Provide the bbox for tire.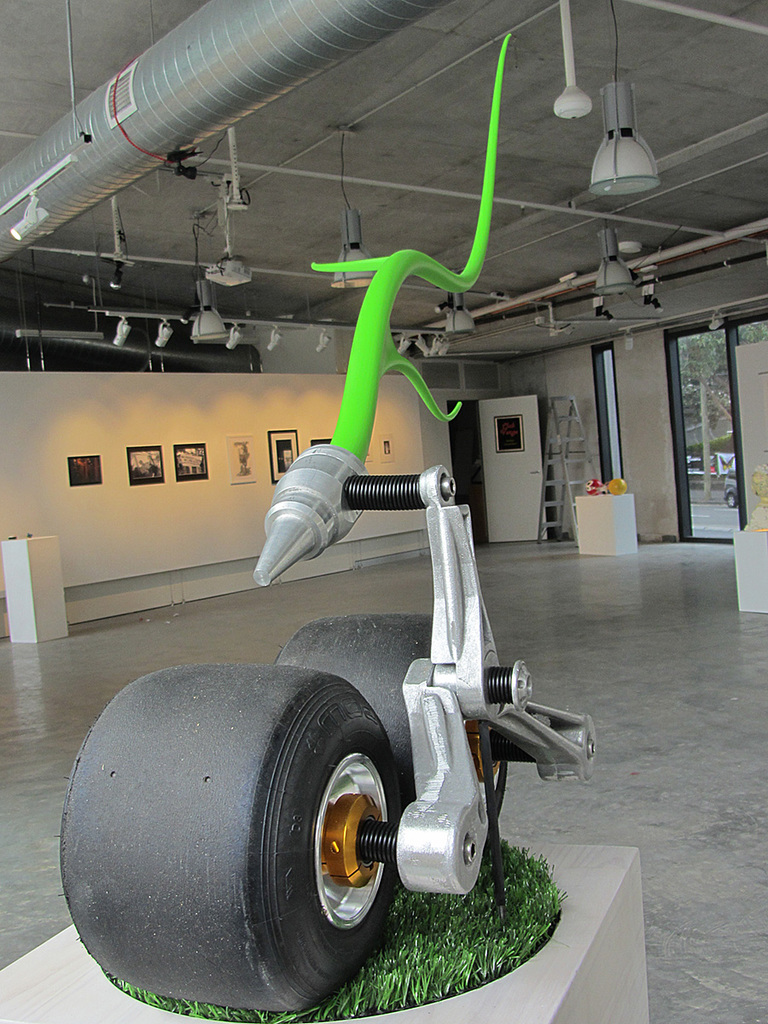
l=59, t=661, r=403, b=1015.
